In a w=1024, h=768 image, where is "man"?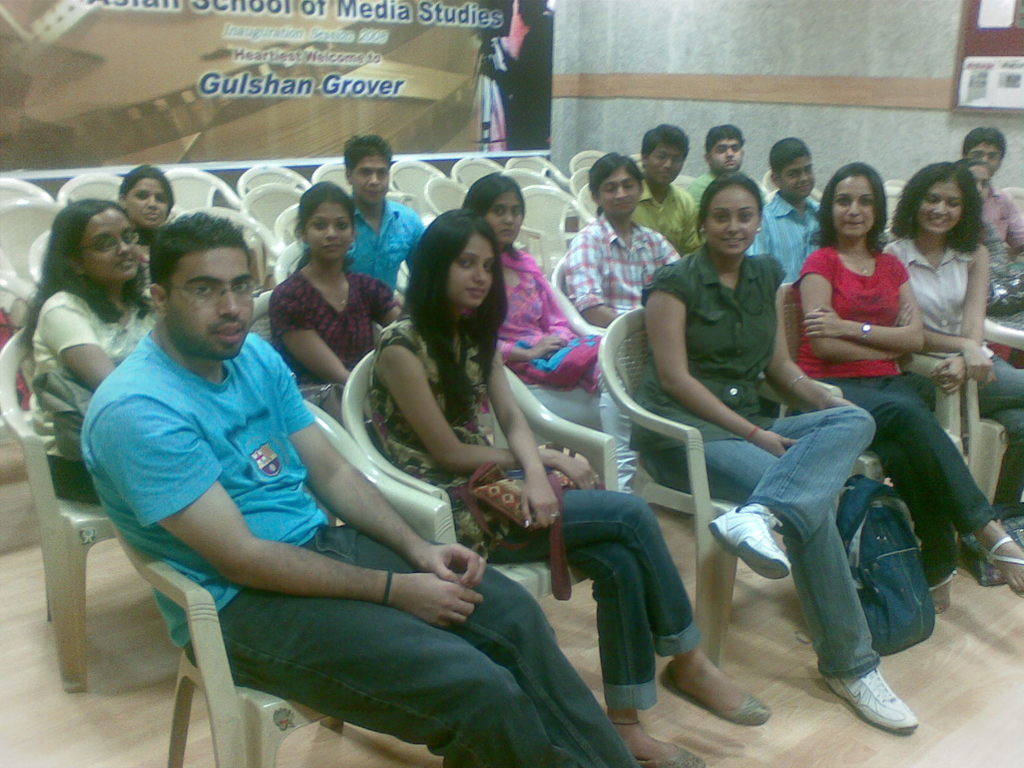
(x1=685, y1=127, x2=767, y2=207).
